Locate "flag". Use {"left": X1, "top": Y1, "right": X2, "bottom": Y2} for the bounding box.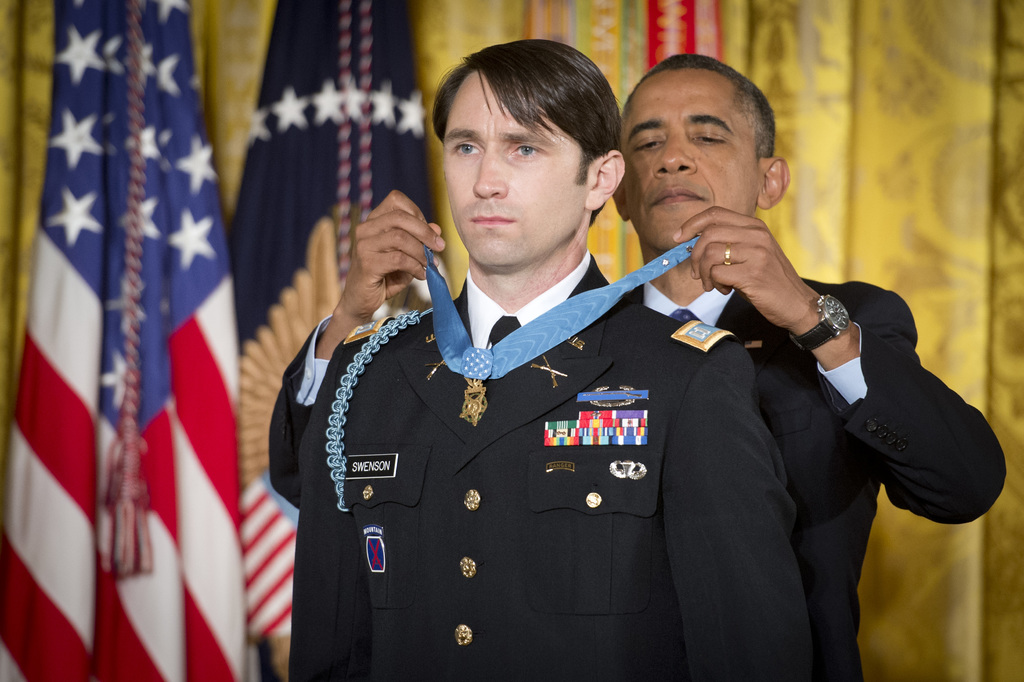
{"left": 0, "top": 0, "right": 255, "bottom": 681}.
